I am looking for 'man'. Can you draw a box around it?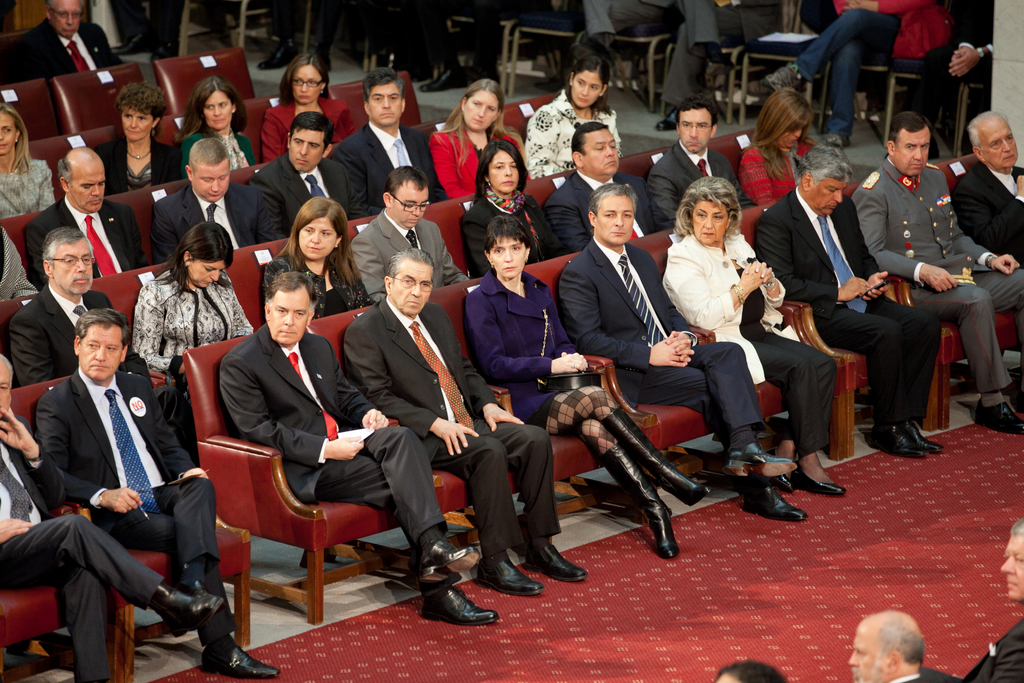
Sure, the bounding box is [x1=959, y1=518, x2=1023, y2=682].
